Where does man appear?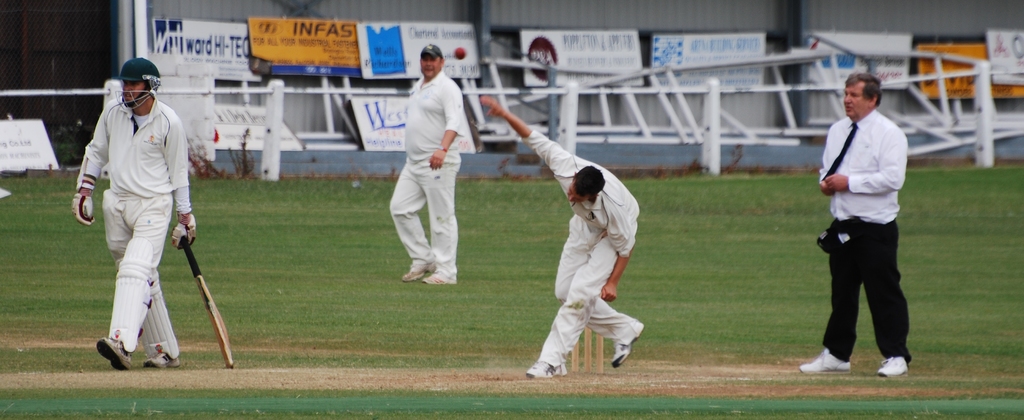
Appears at x1=375, y1=42, x2=472, y2=299.
